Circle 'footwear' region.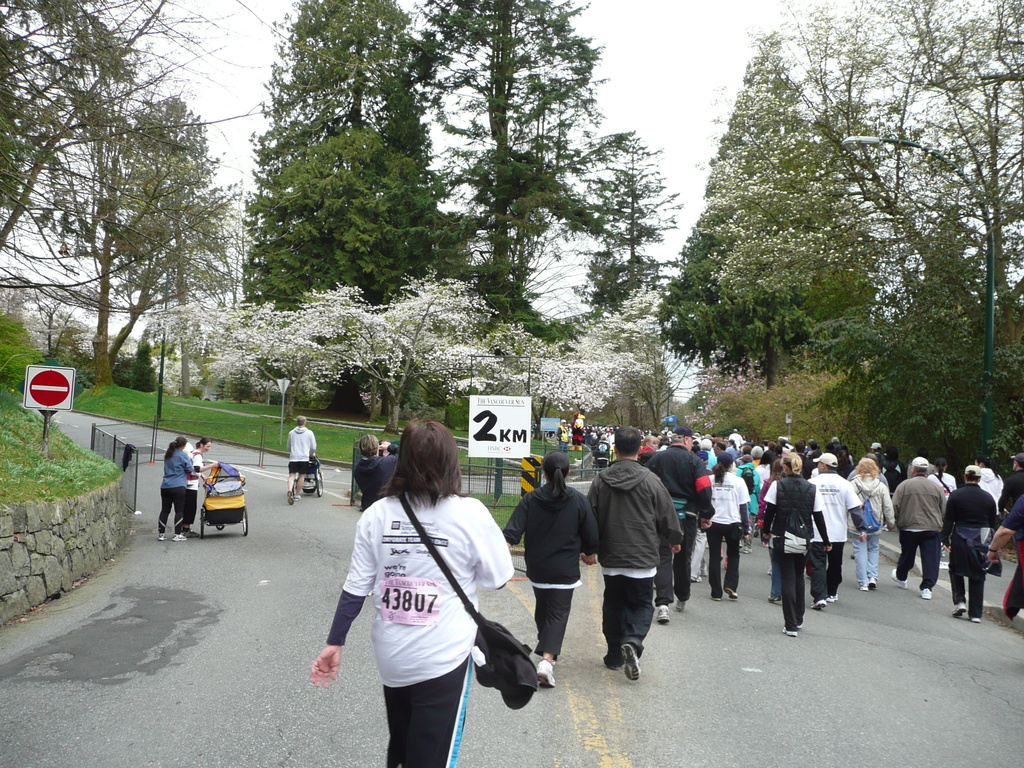
Region: (783, 627, 799, 643).
